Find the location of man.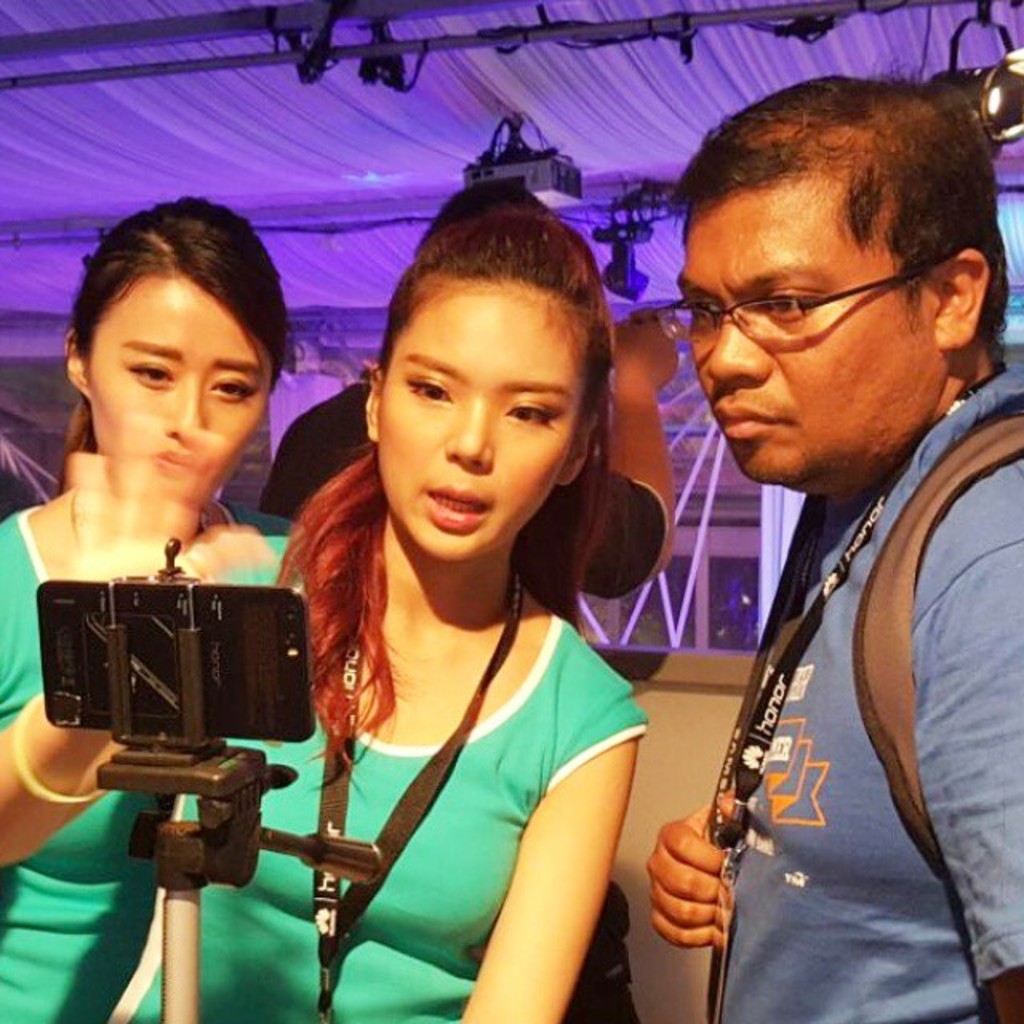
Location: (left=258, top=178, right=675, bottom=1022).
